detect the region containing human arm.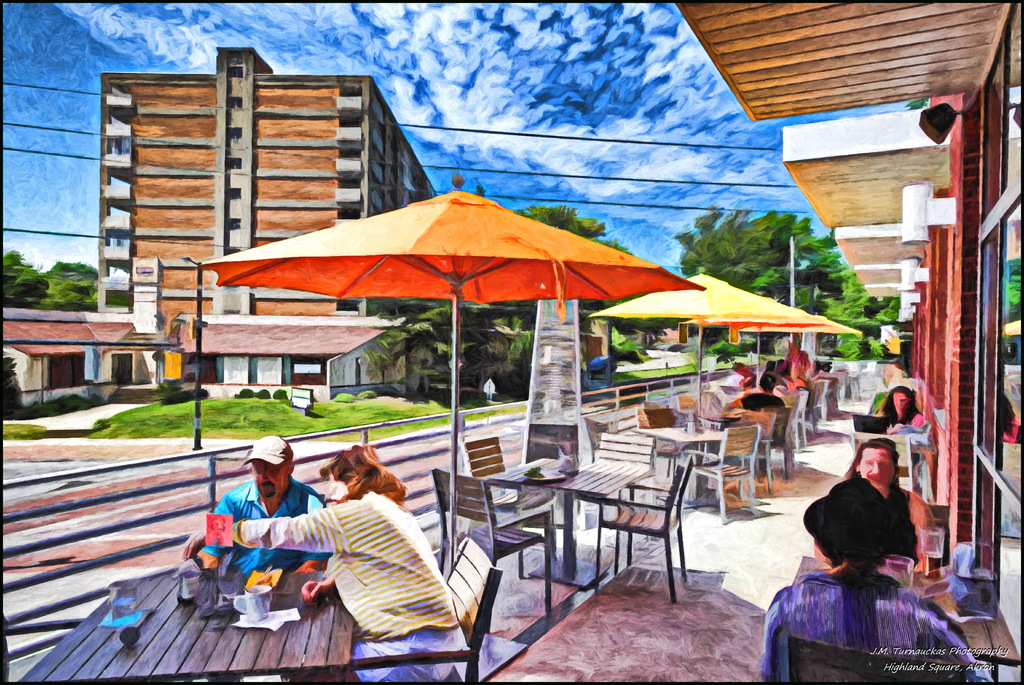
(907,492,941,574).
